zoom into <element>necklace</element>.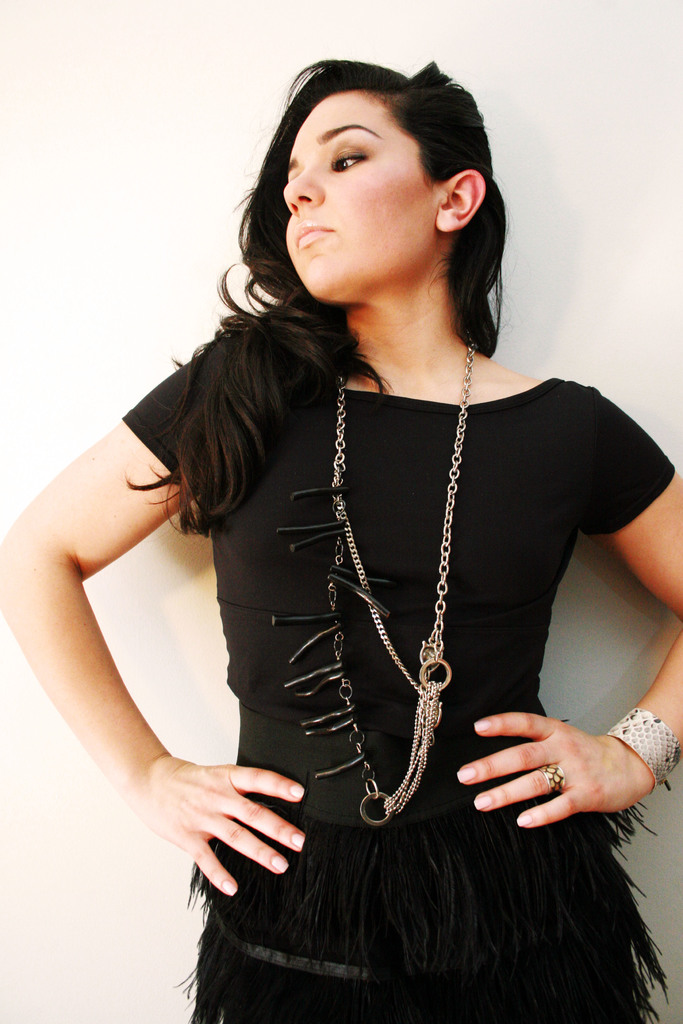
Zoom target: Rect(264, 340, 473, 826).
